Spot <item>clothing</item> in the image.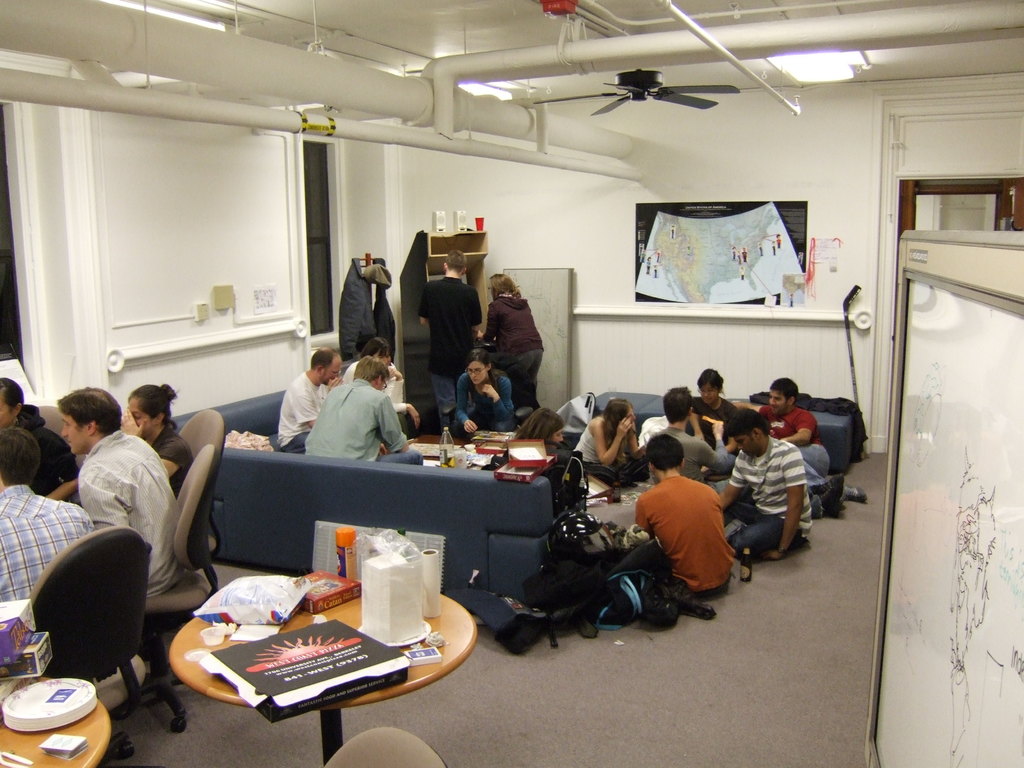
<item>clothing</item> found at x1=417 y1=278 x2=483 y2=433.
